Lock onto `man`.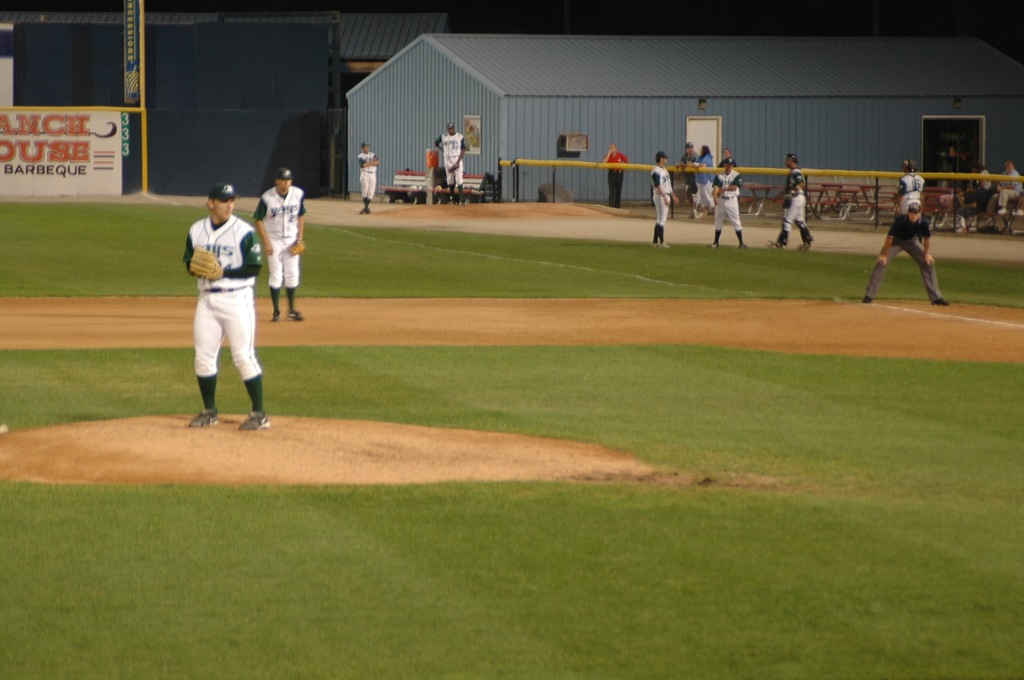
Locked: region(769, 150, 813, 245).
